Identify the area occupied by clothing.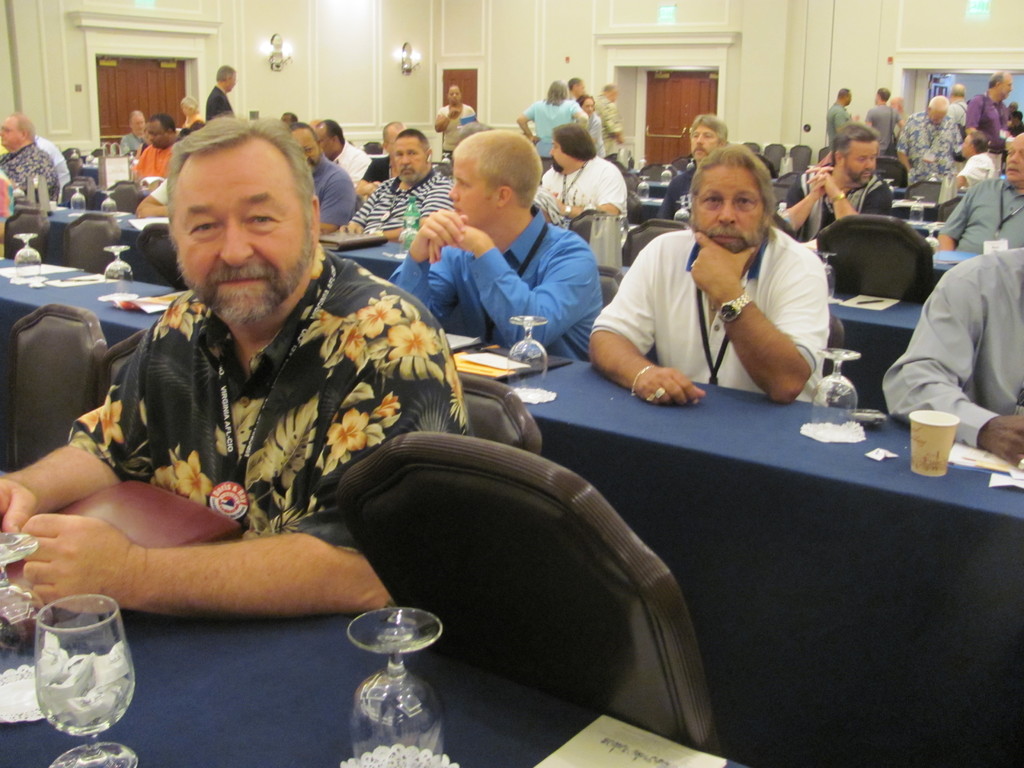
Area: crop(582, 220, 822, 396).
